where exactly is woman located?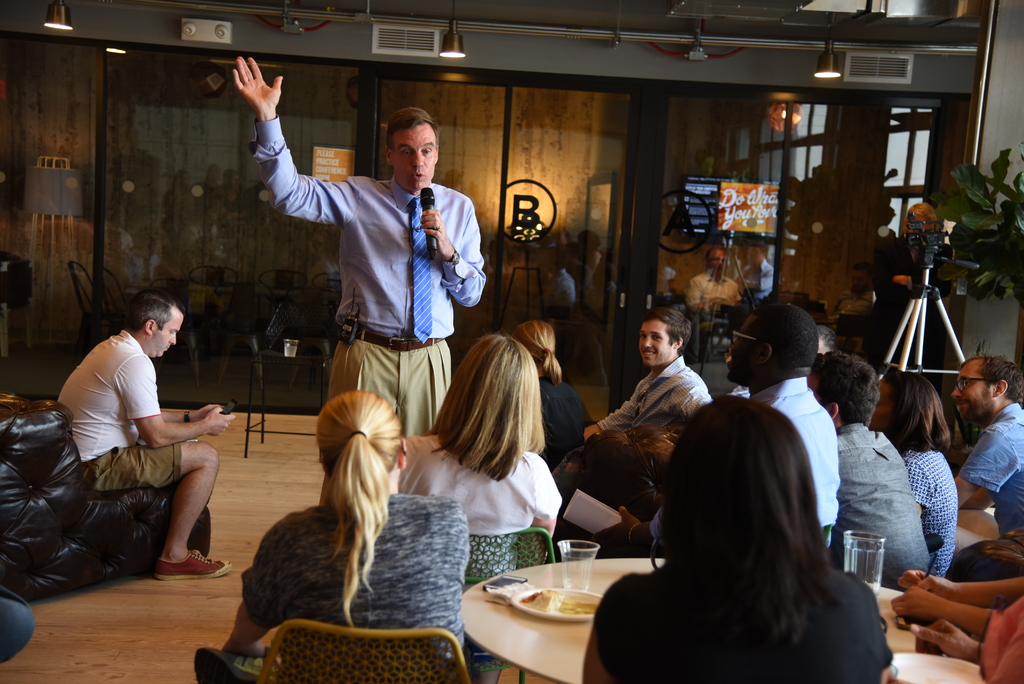
Its bounding box is [394,334,564,683].
